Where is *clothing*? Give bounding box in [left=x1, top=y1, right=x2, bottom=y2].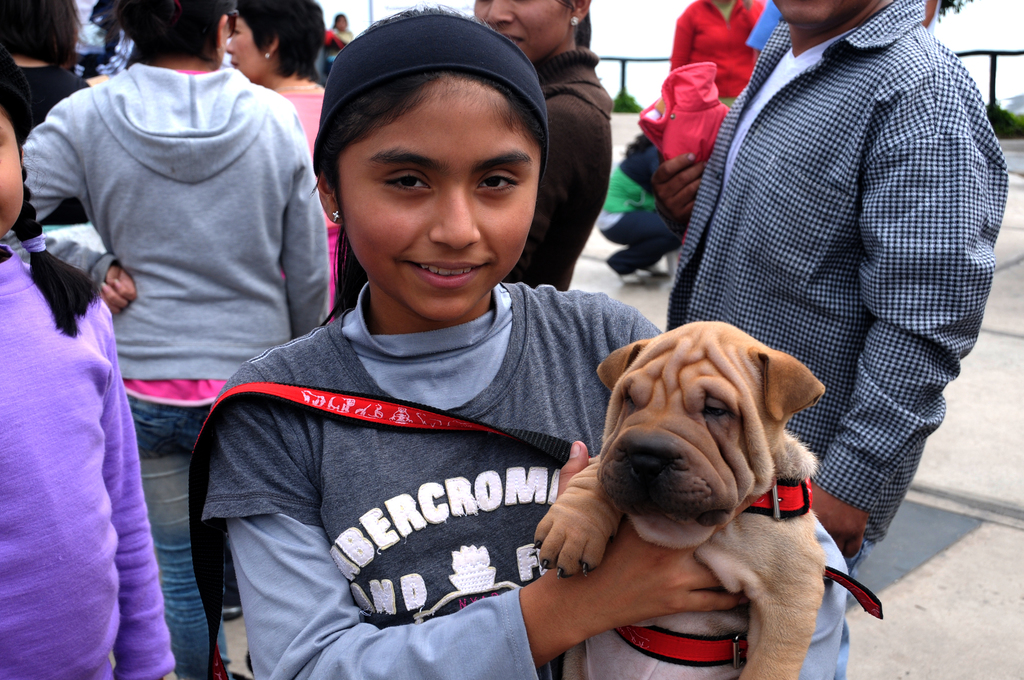
[left=122, top=394, right=217, bottom=679].
